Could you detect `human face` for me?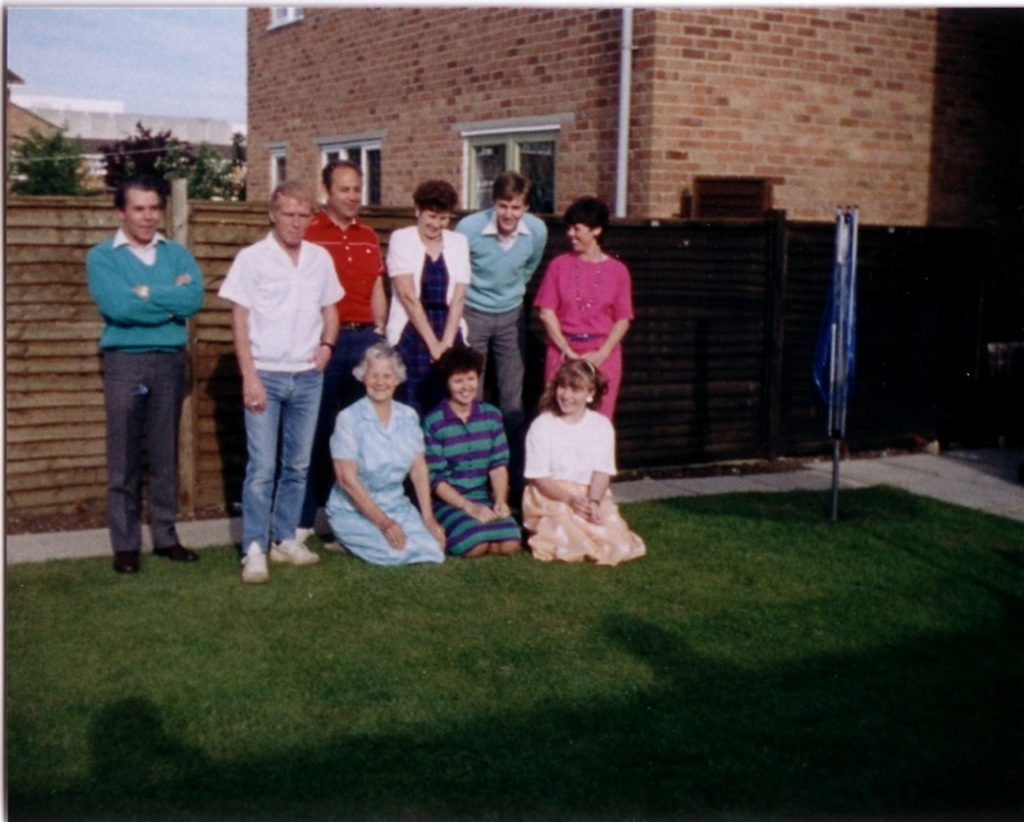
Detection result: select_region(273, 193, 307, 241).
